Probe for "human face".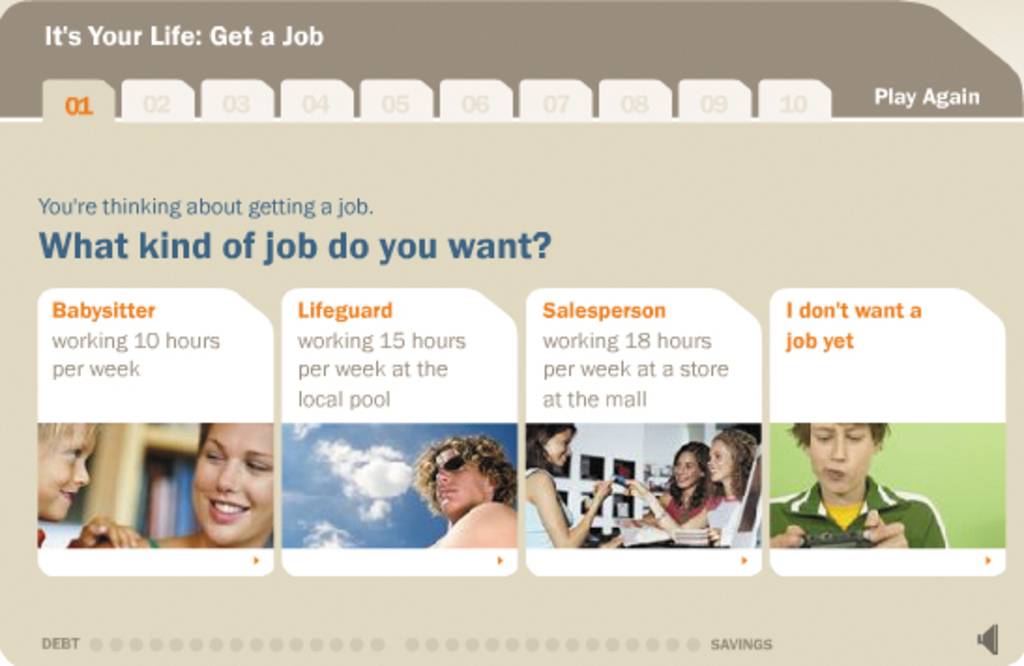
Probe result: bbox=[36, 427, 86, 522].
